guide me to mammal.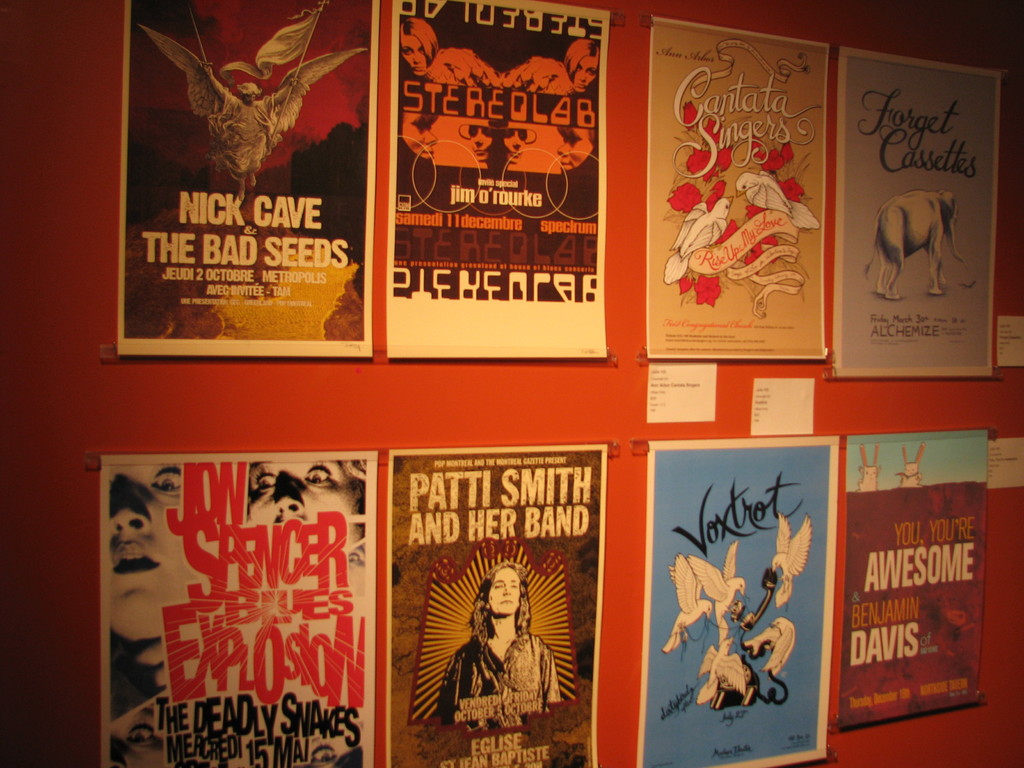
Guidance: 501, 56, 564, 172.
